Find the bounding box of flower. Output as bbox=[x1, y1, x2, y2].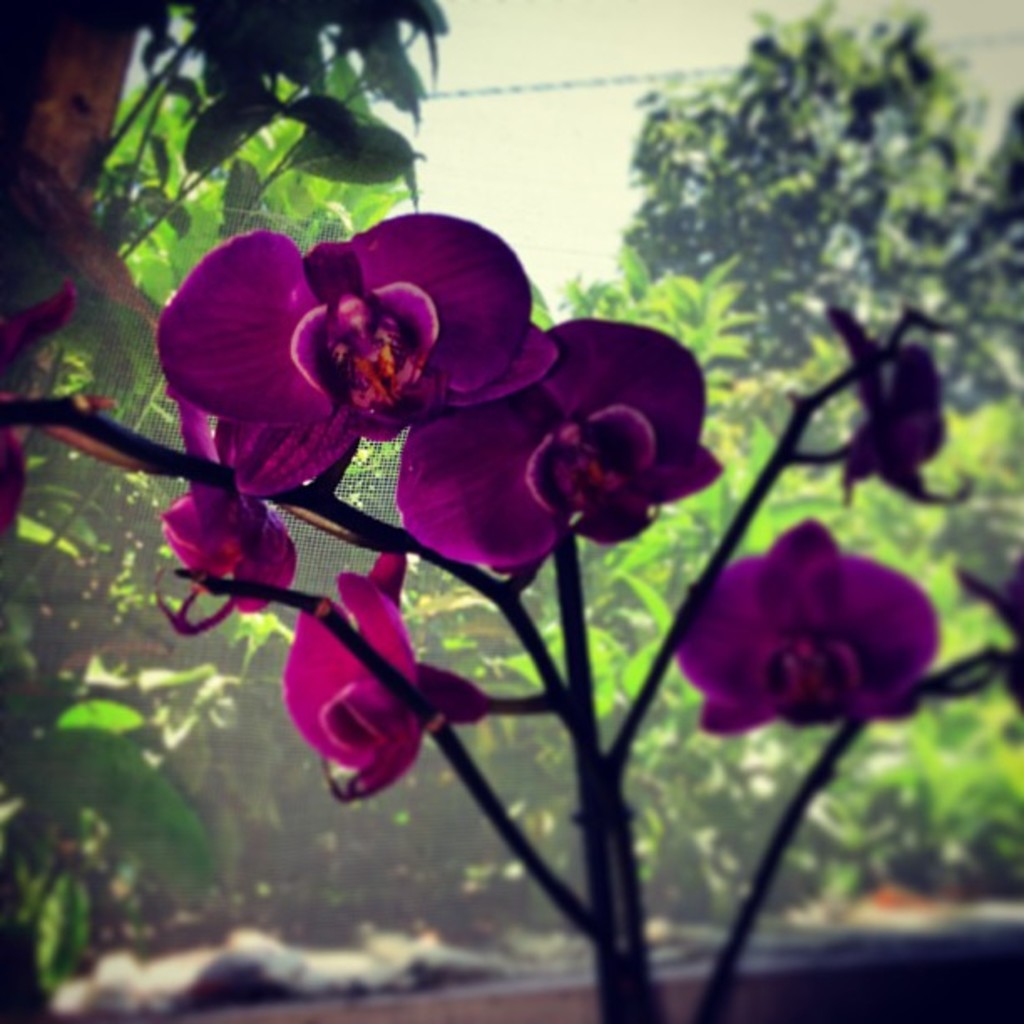
bbox=[157, 212, 556, 487].
